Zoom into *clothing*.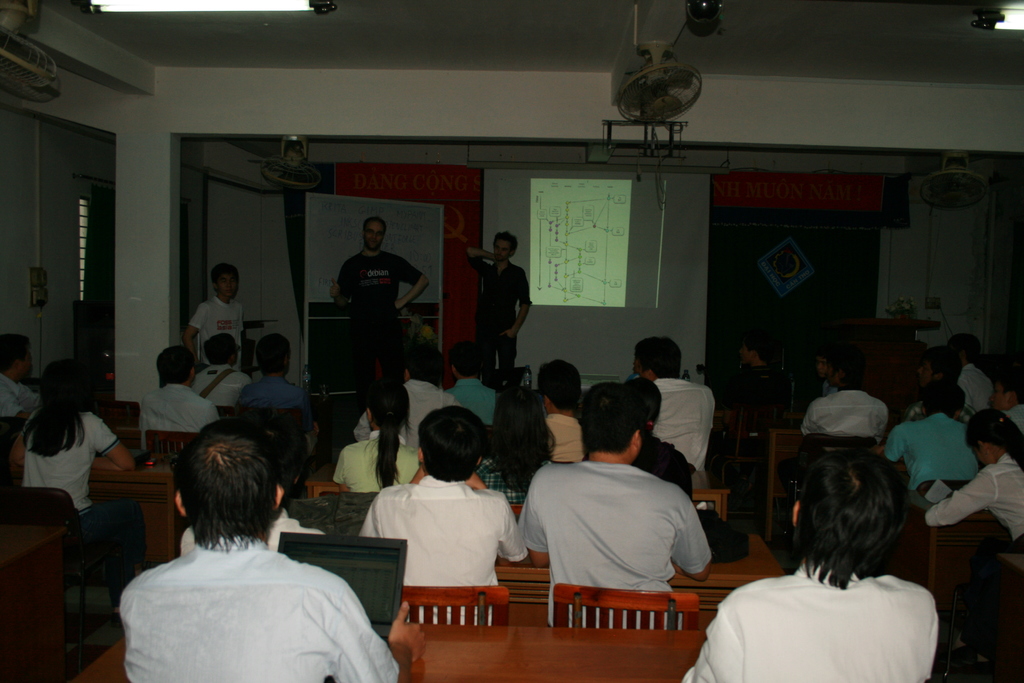
Zoom target: BBox(956, 359, 996, 412).
